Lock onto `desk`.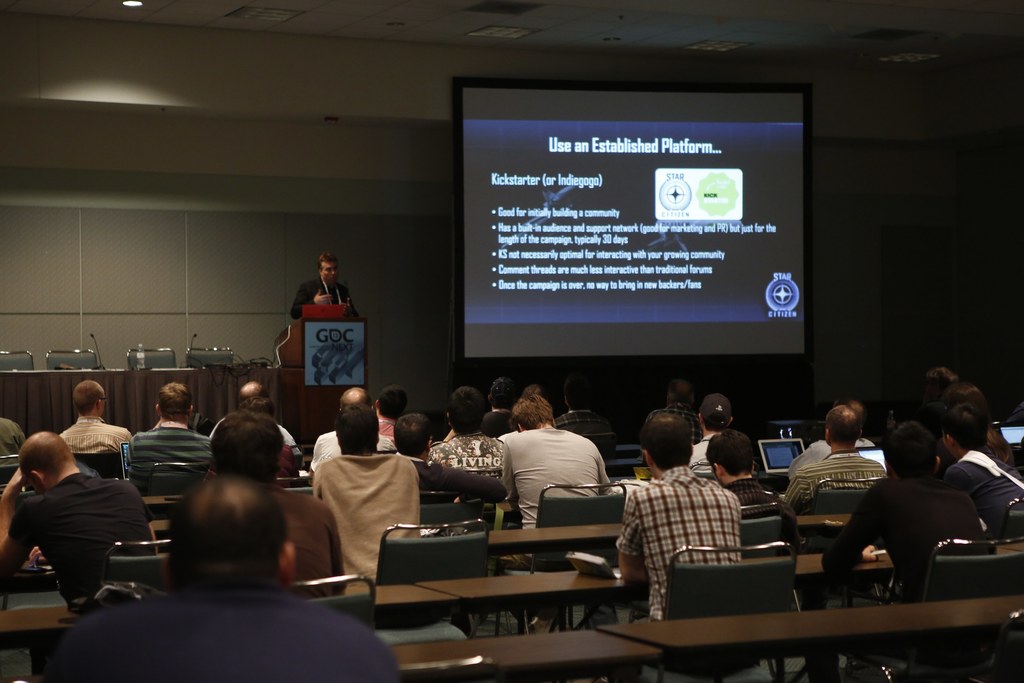
Locked: detection(0, 584, 461, 673).
